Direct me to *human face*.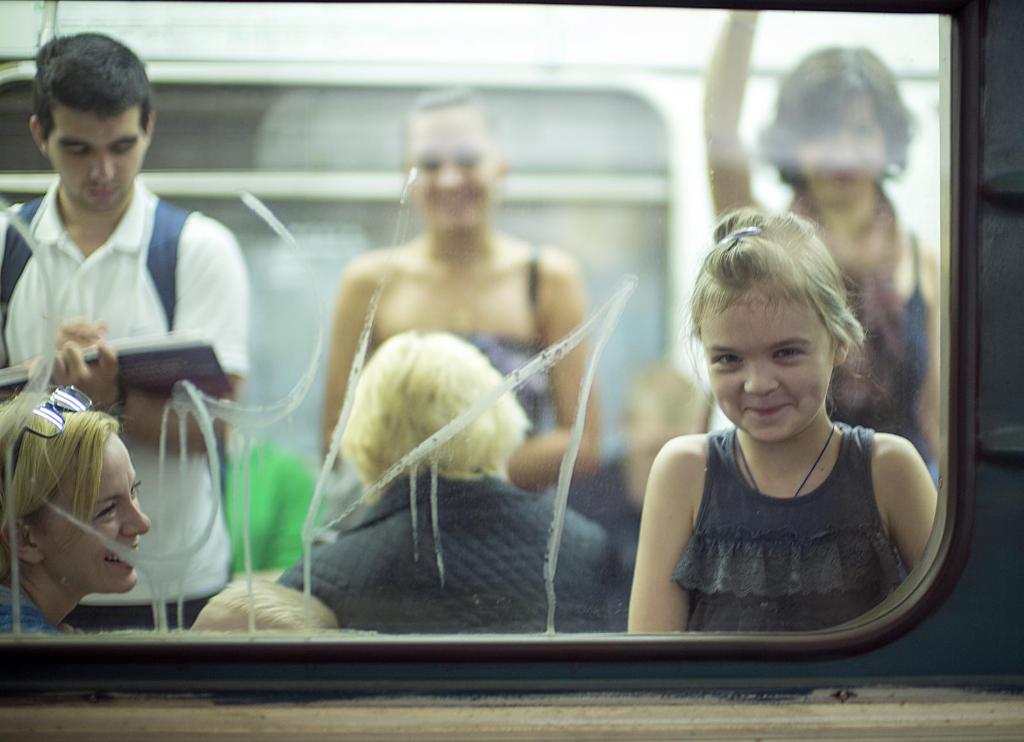
Direction: region(409, 113, 496, 234).
